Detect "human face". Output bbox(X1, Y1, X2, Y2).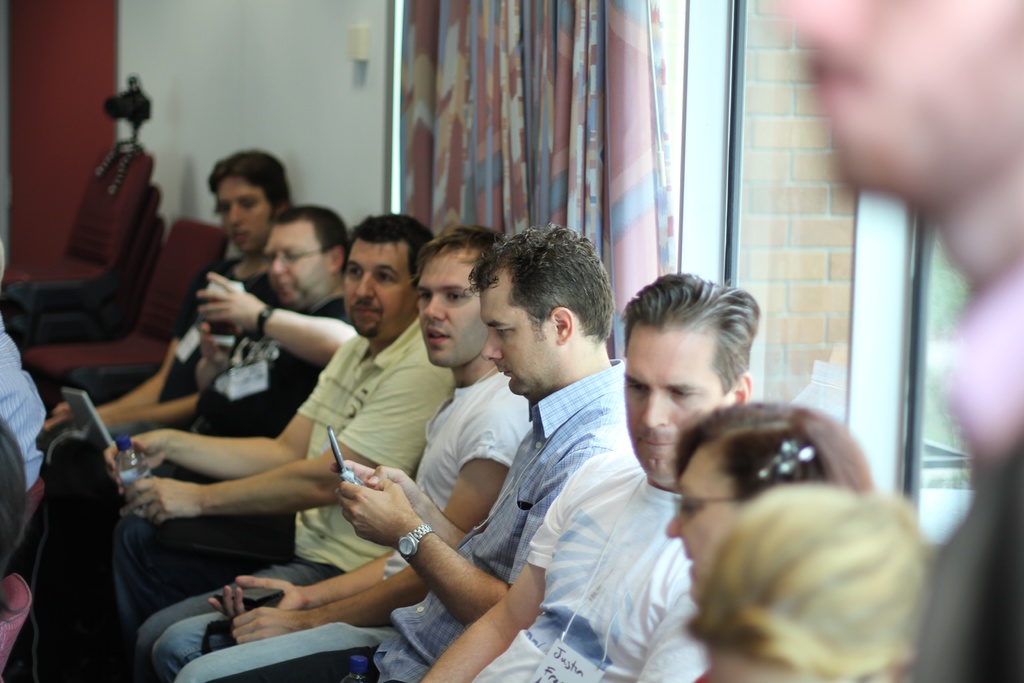
bbox(664, 449, 742, 600).
